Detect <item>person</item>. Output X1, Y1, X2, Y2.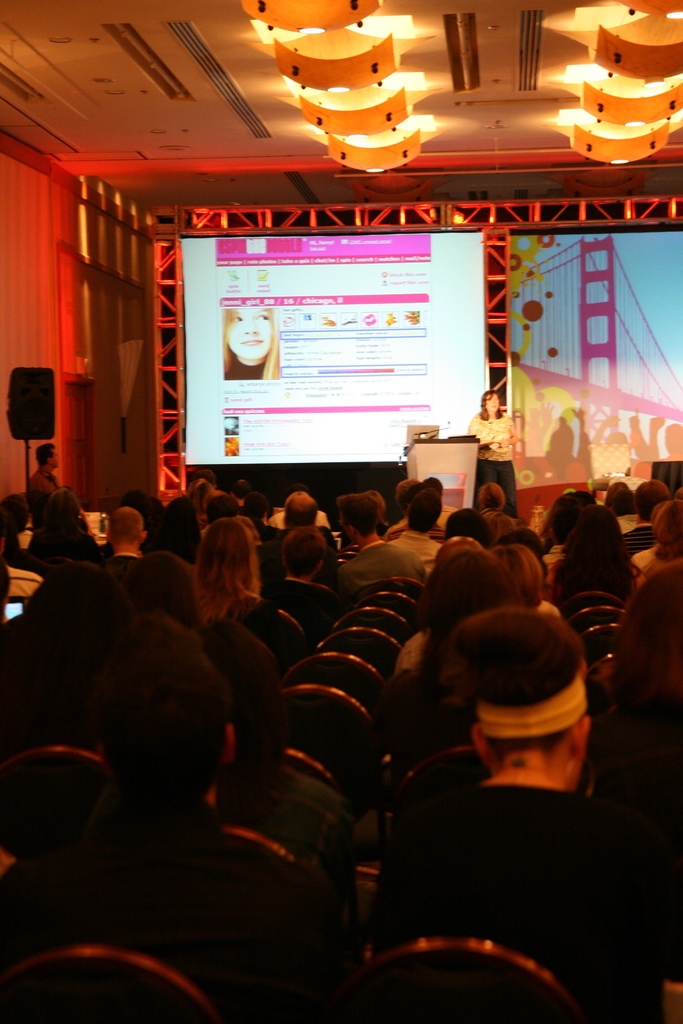
372, 607, 641, 1013.
